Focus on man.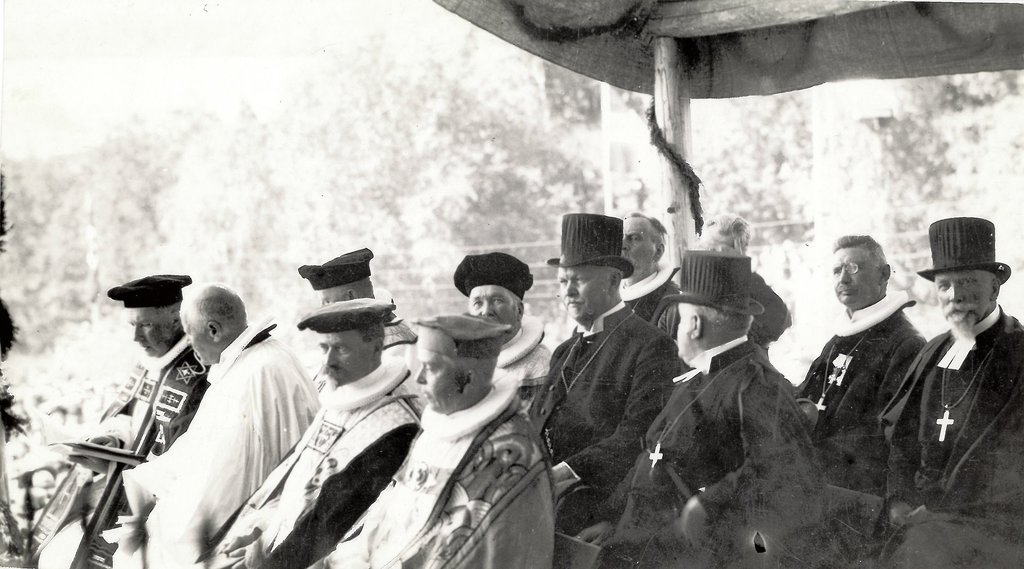
Focused at (left=789, top=236, right=926, bottom=490).
